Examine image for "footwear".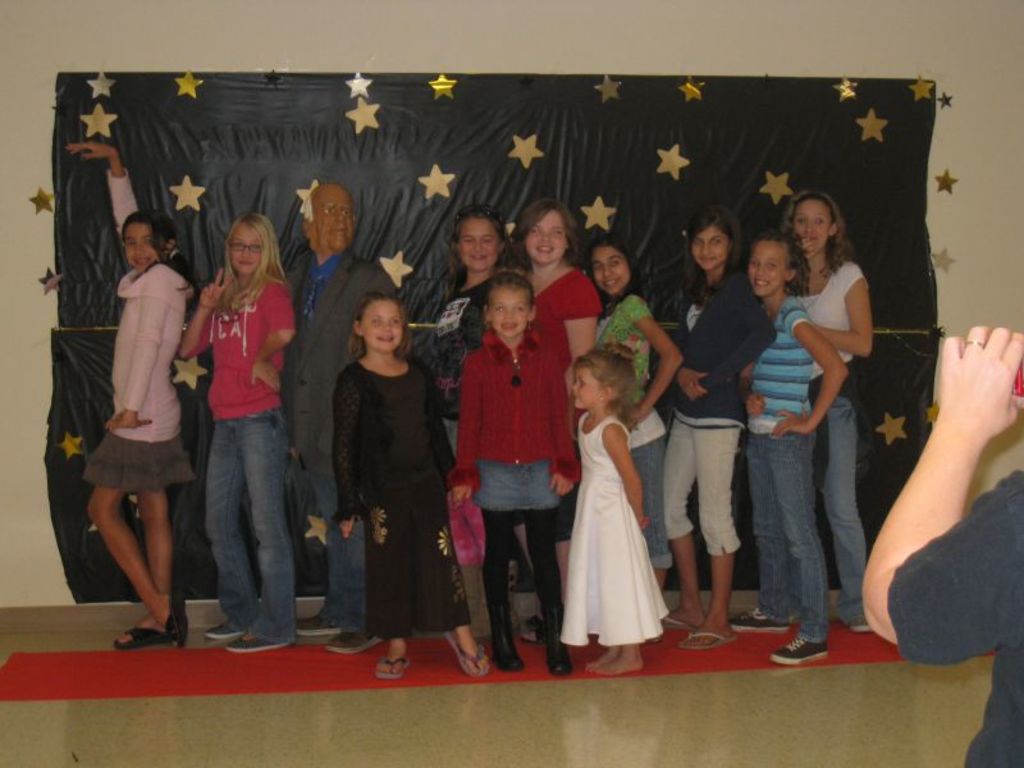
Examination result: 490,581,524,668.
